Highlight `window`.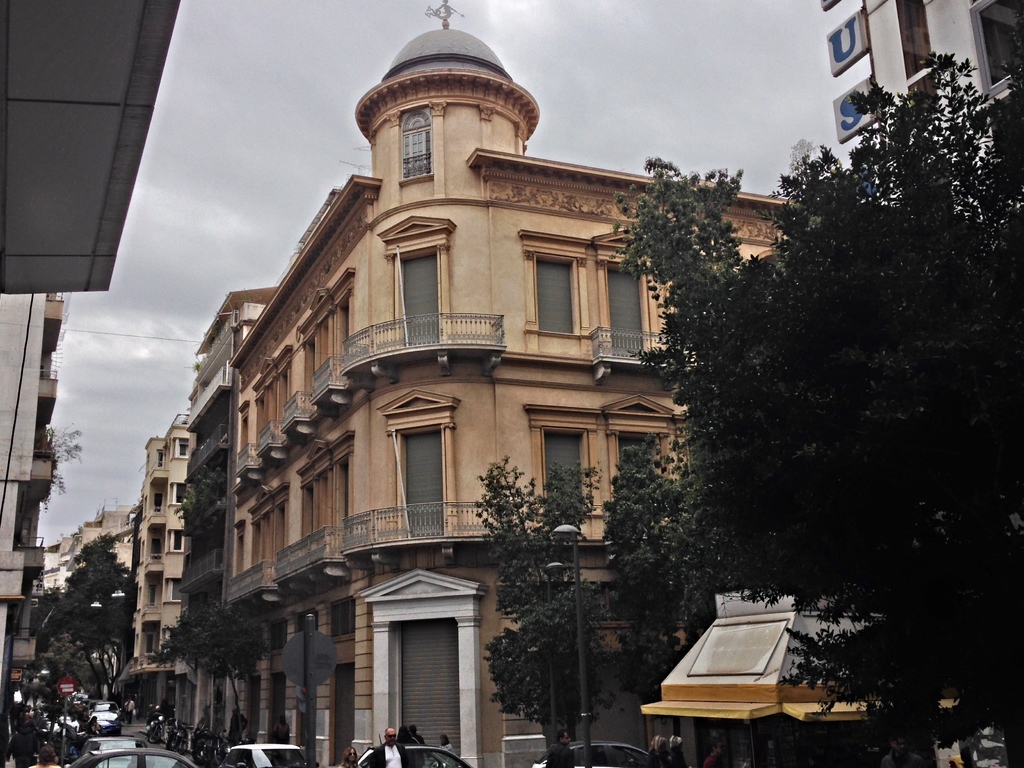
Highlighted region: [x1=618, y1=440, x2=665, y2=504].
